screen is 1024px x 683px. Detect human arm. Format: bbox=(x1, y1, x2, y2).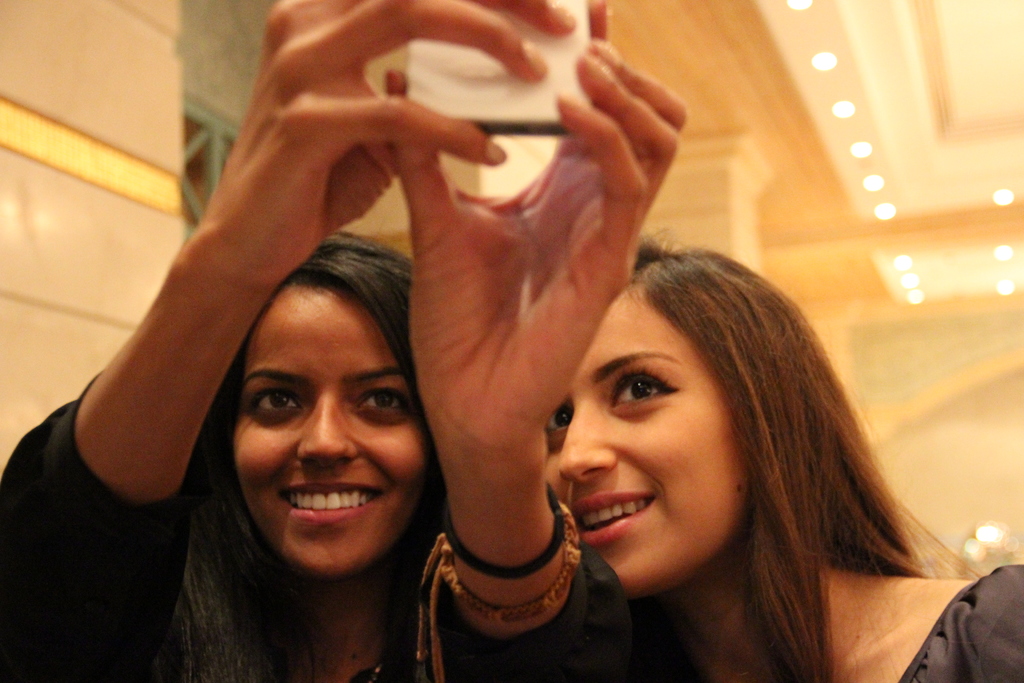
bbox=(35, 128, 314, 602).
